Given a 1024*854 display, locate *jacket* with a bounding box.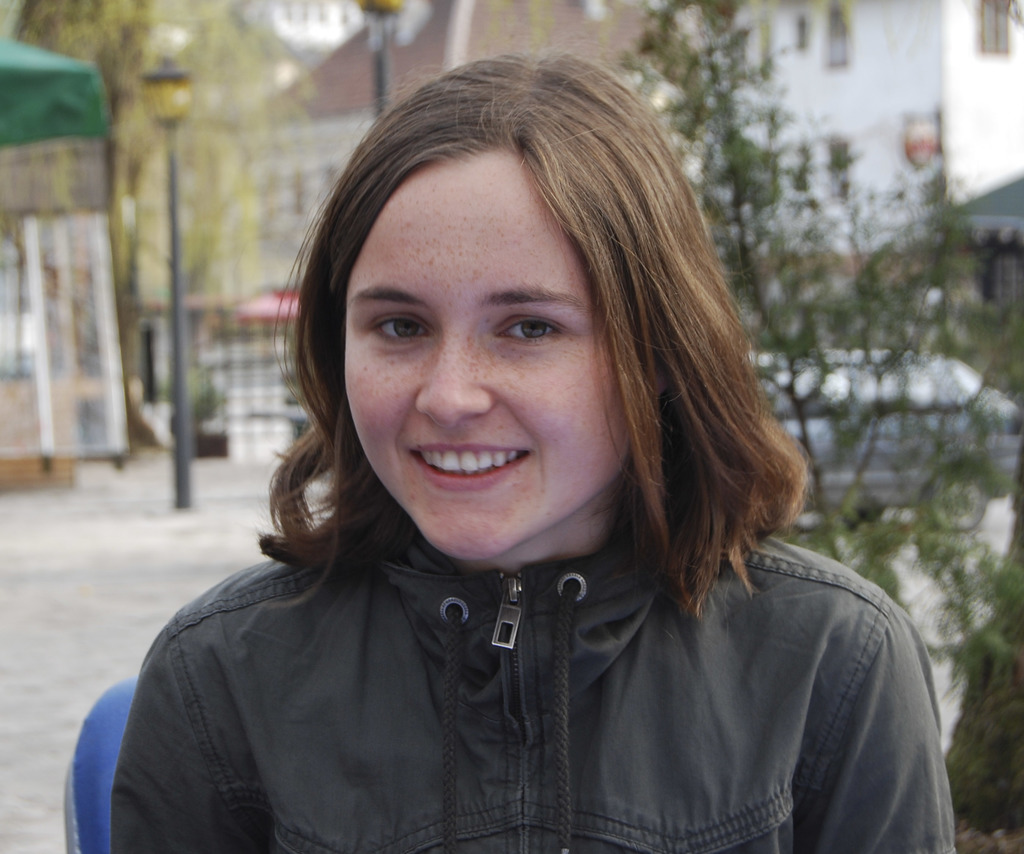
Located: 45,448,960,853.
